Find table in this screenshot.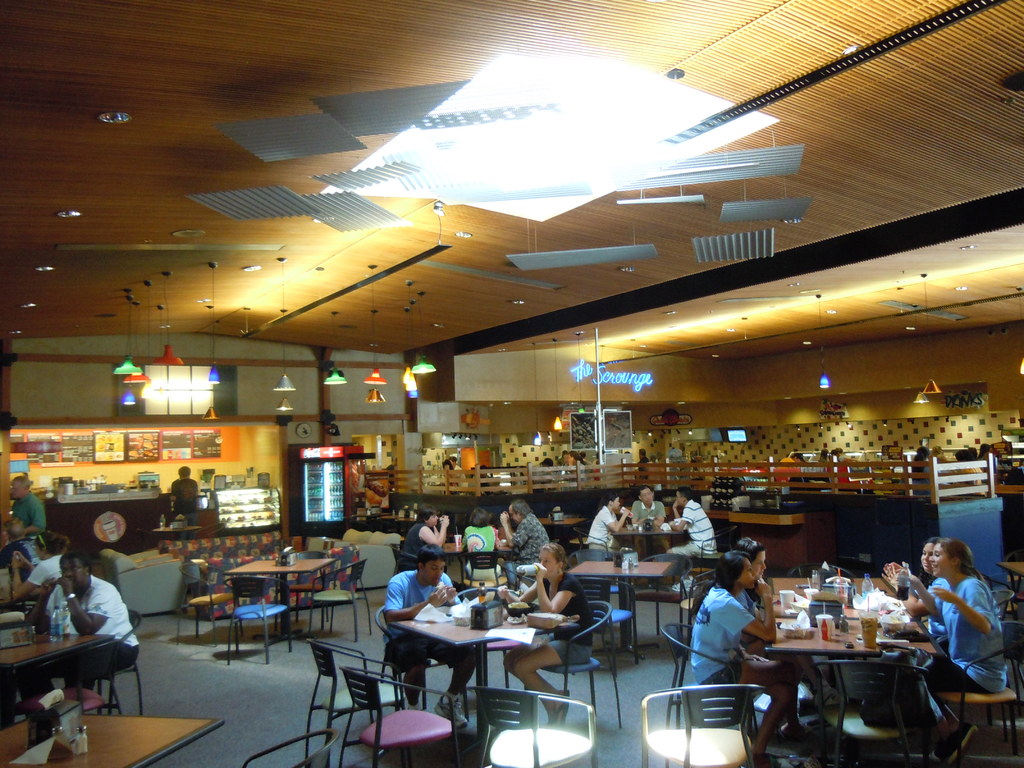
The bounding box for table is left=543, top=511, right=582, bottom=538.
